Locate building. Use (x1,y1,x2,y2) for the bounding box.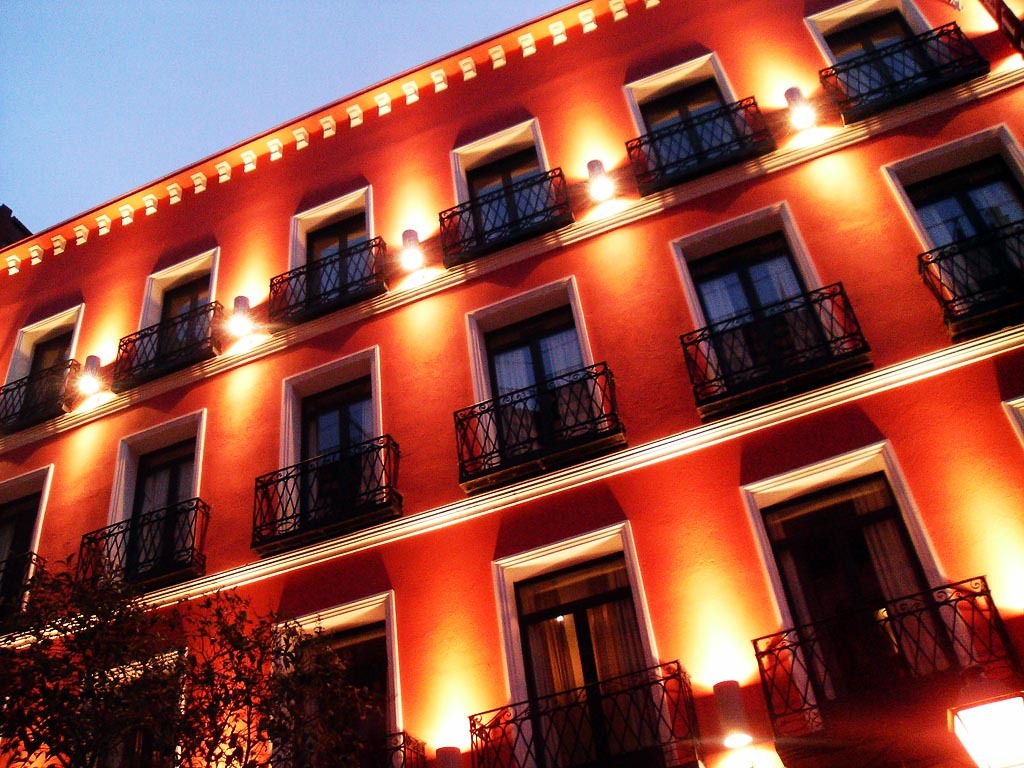
(0,0,1023,767).
